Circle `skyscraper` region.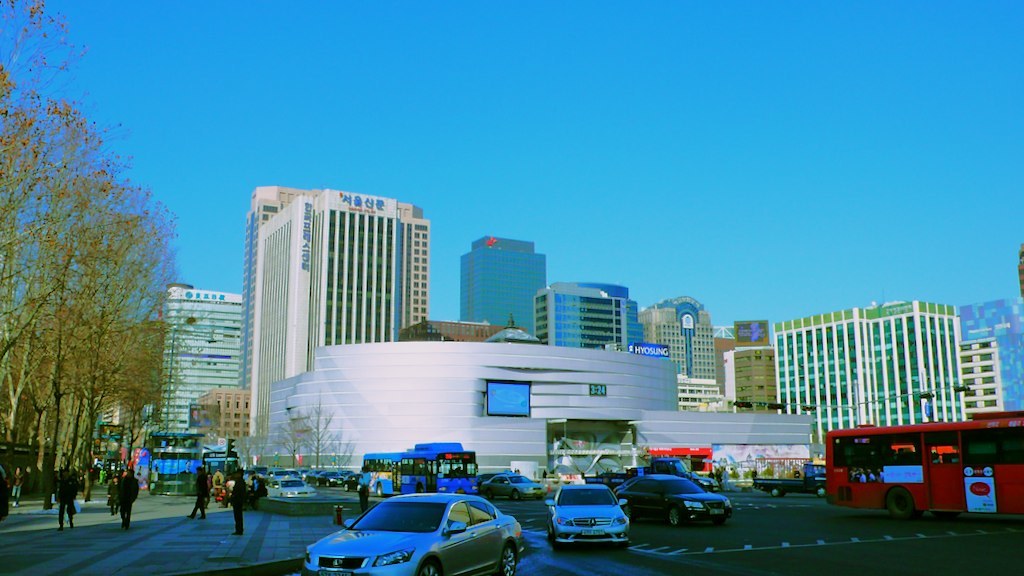
Region: 97 390 131 463.
